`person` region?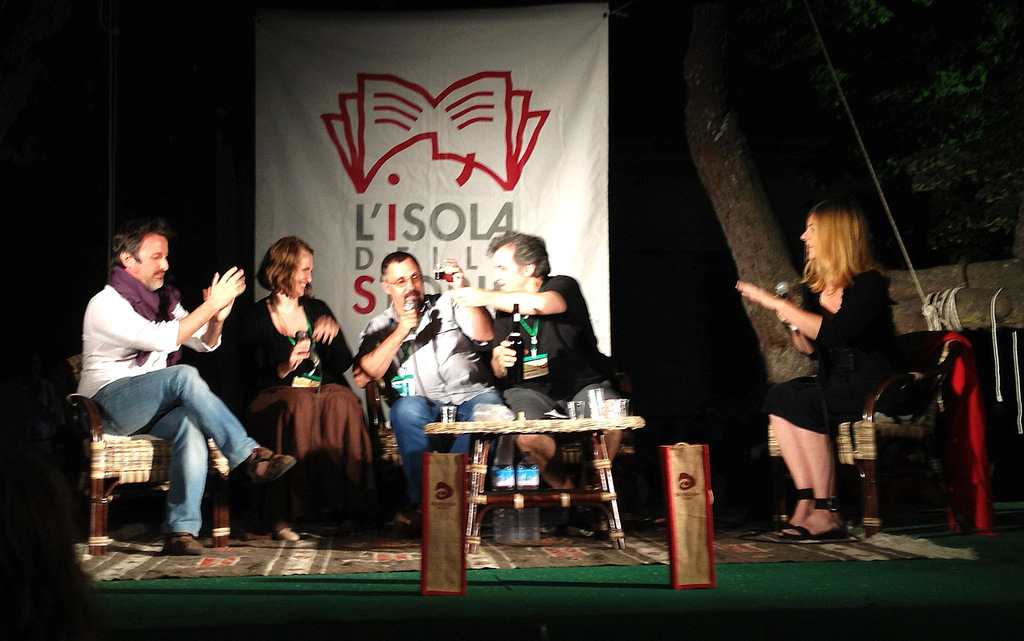
x1=742 y1=172 x2=910 y2=570
